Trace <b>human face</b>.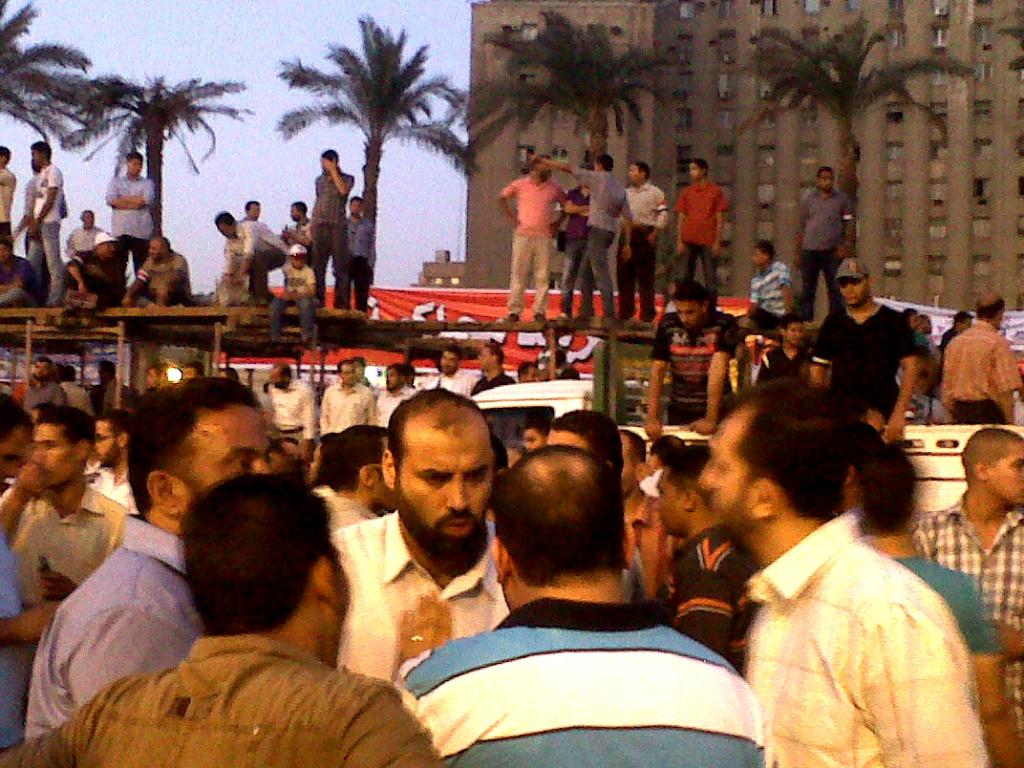
Traced to (x1=818, y1=165, x2=835, y2=182).
